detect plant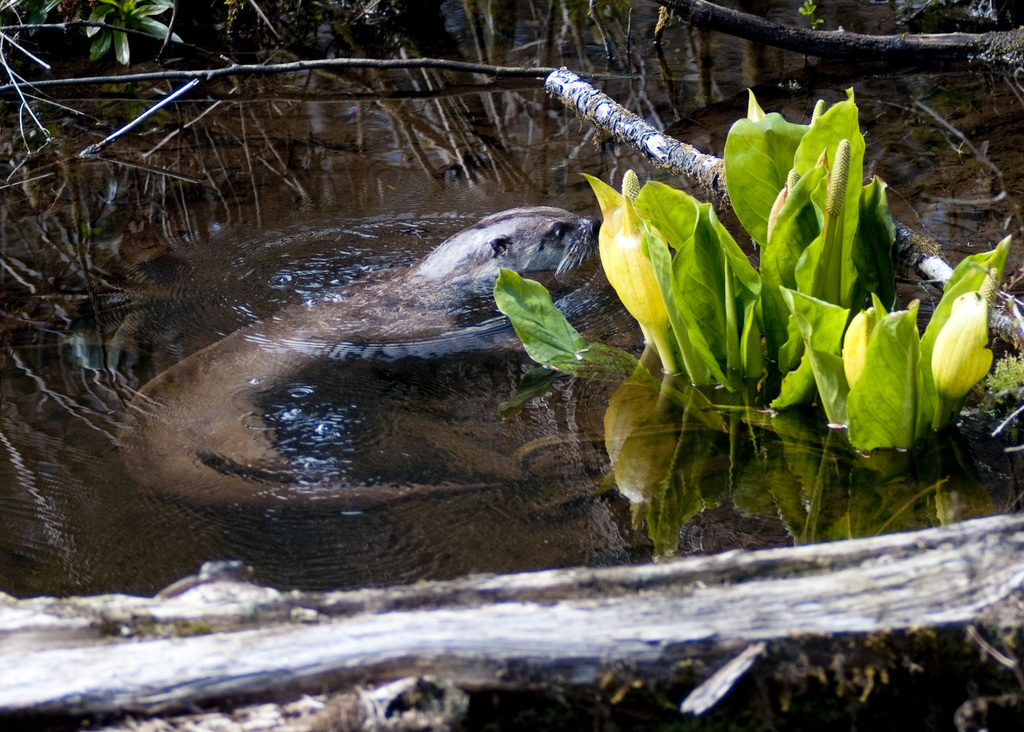
l=492, t=83, r=1011, b=443
